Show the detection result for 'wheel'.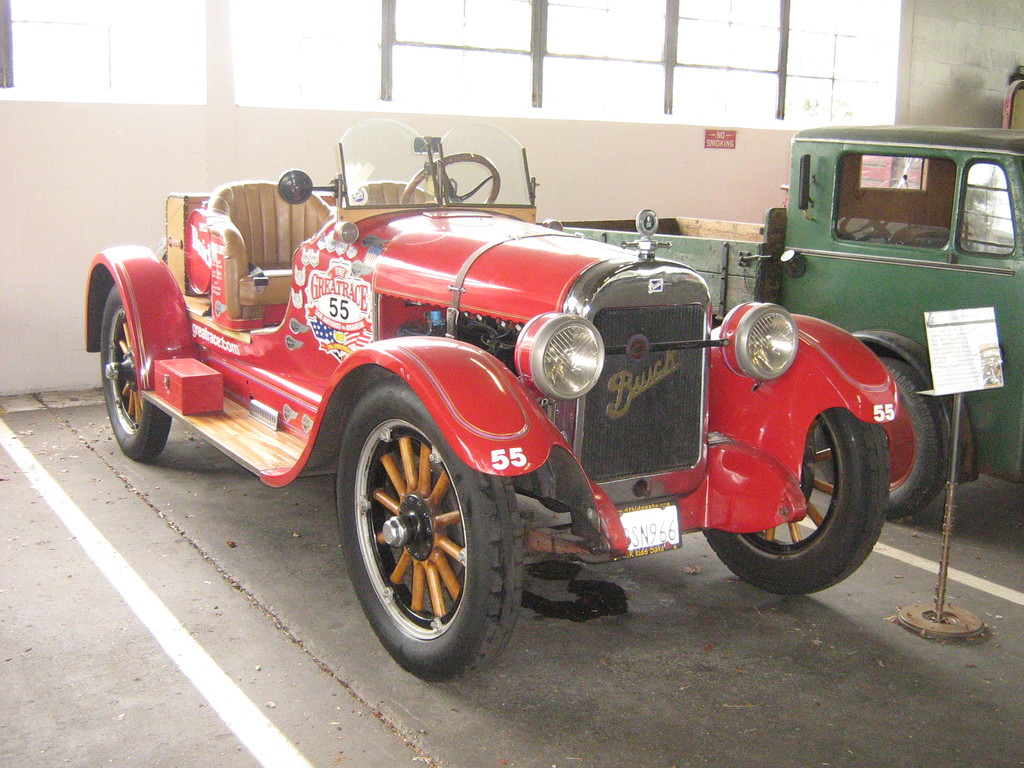
bbox=(698, 403, 890, 602).
